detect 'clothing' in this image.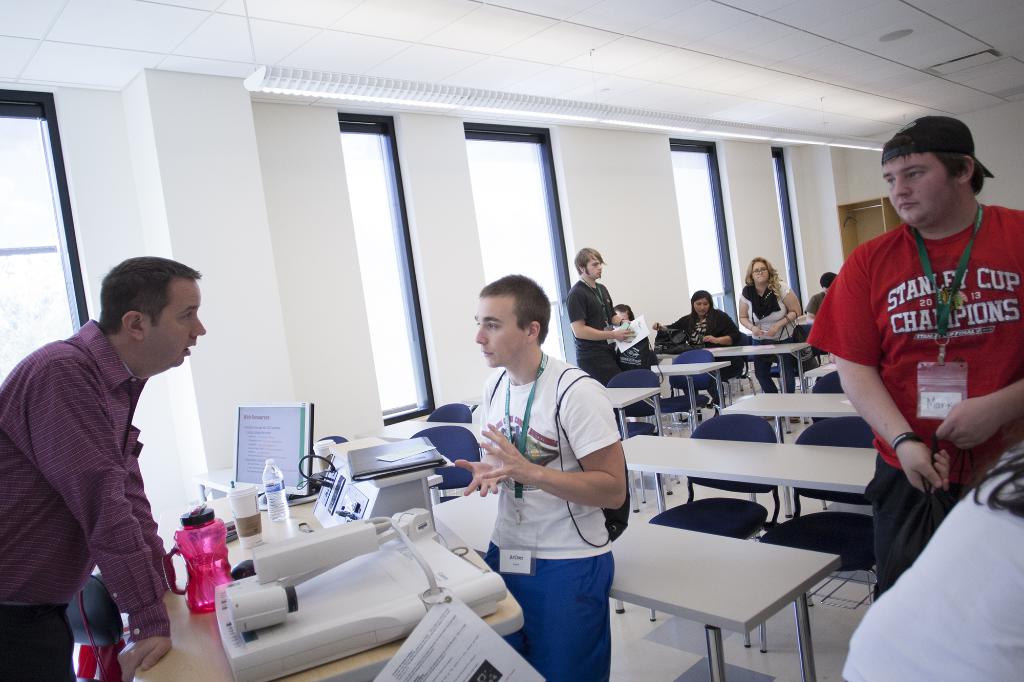
Detection: 481/354/626/555.
